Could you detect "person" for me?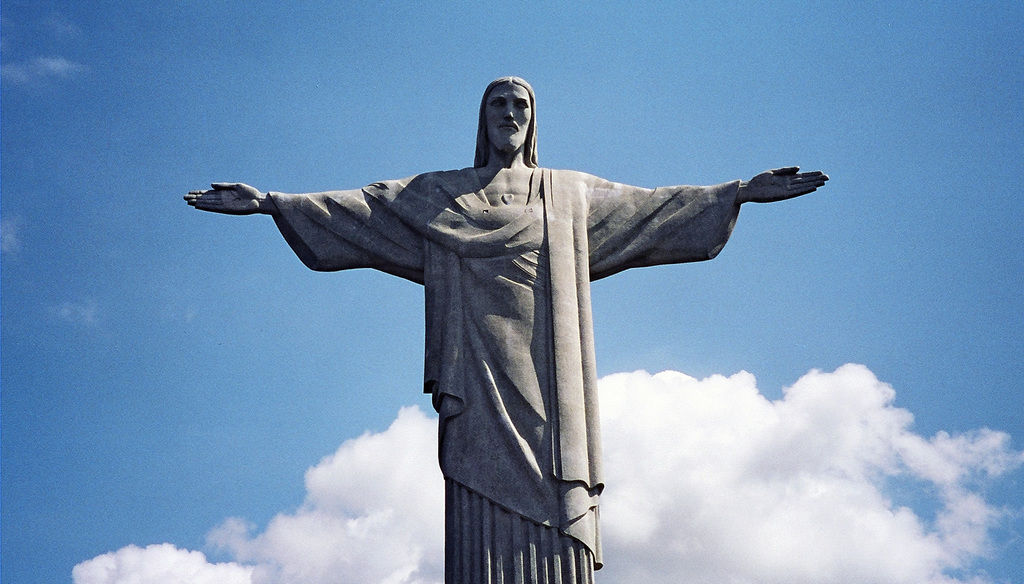
Detection result: BBox(183, 77, 829, 583).
